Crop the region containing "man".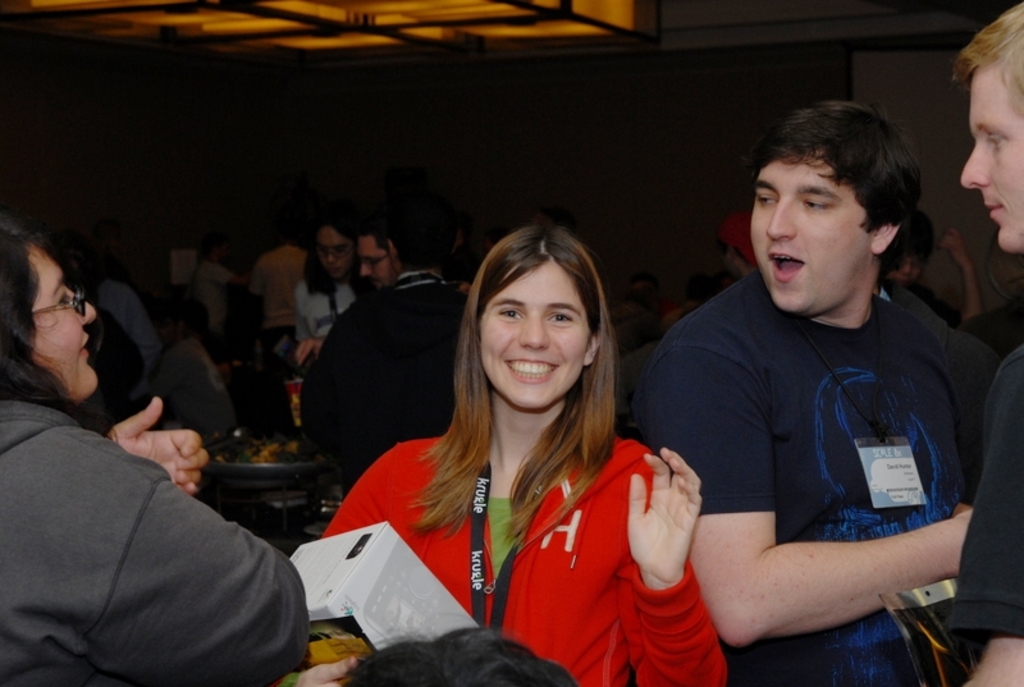
Crop region: (left=244, top=220, right=311, bottom=393).
